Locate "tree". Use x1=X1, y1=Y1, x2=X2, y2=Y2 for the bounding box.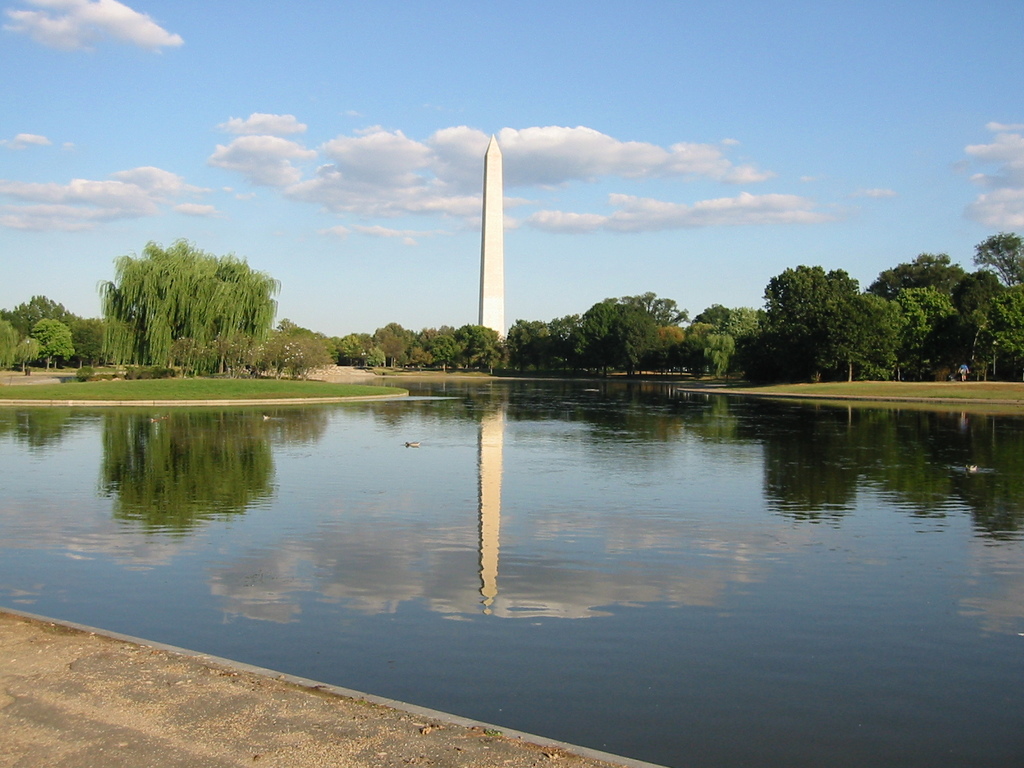
x1=730, y1=307, x2=767, y2=362.
